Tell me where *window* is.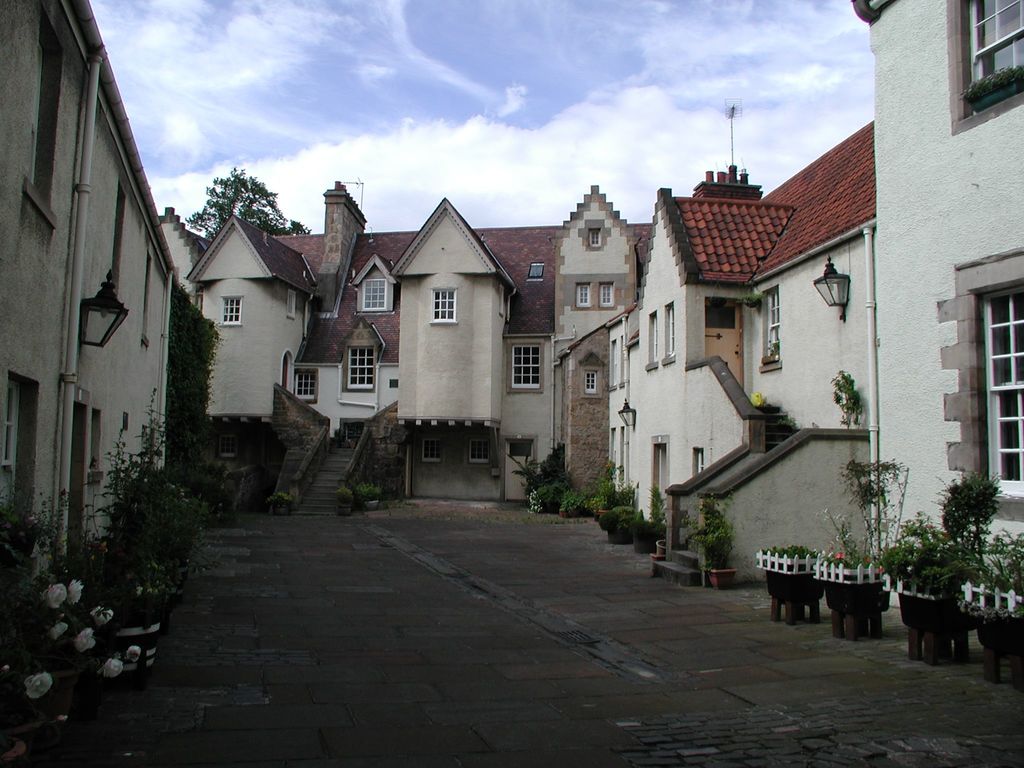
*window* is at pyautogui.locateOnScreen(573, 282, 593, 306).
